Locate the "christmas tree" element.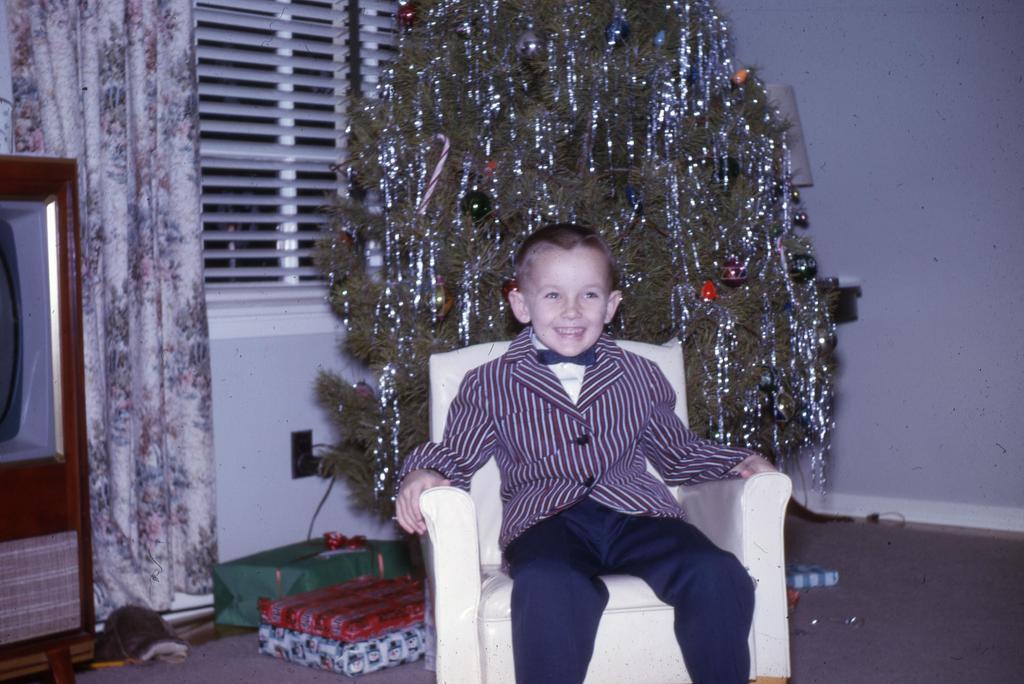
Element bbox: left=304, top=0, right=842, bottom=546.
